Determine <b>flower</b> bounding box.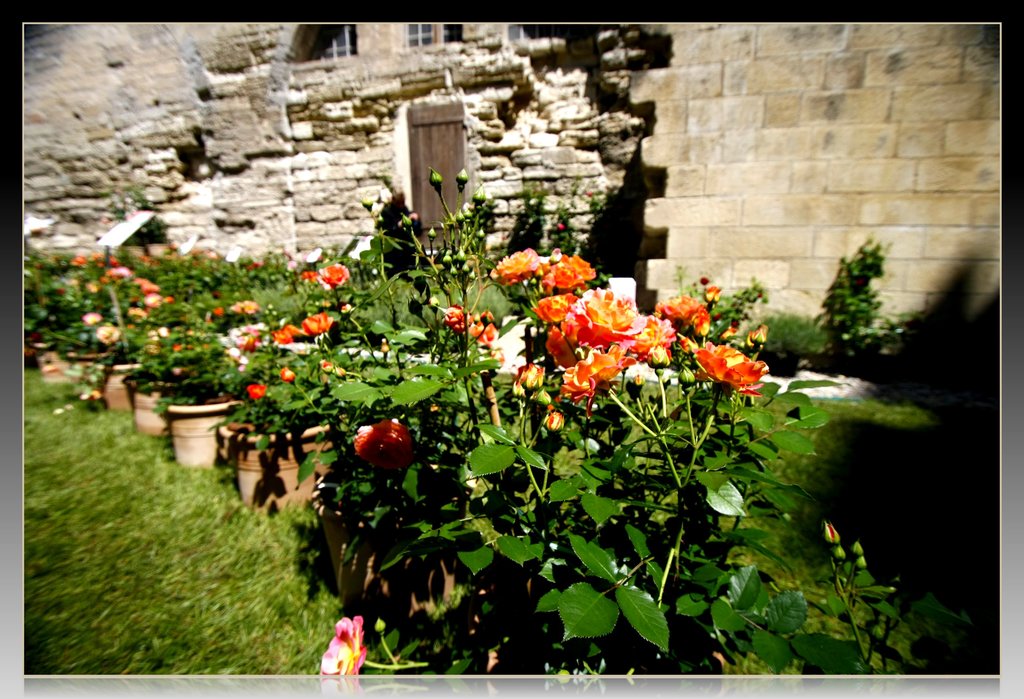
Determined: 270,324,299,345.
